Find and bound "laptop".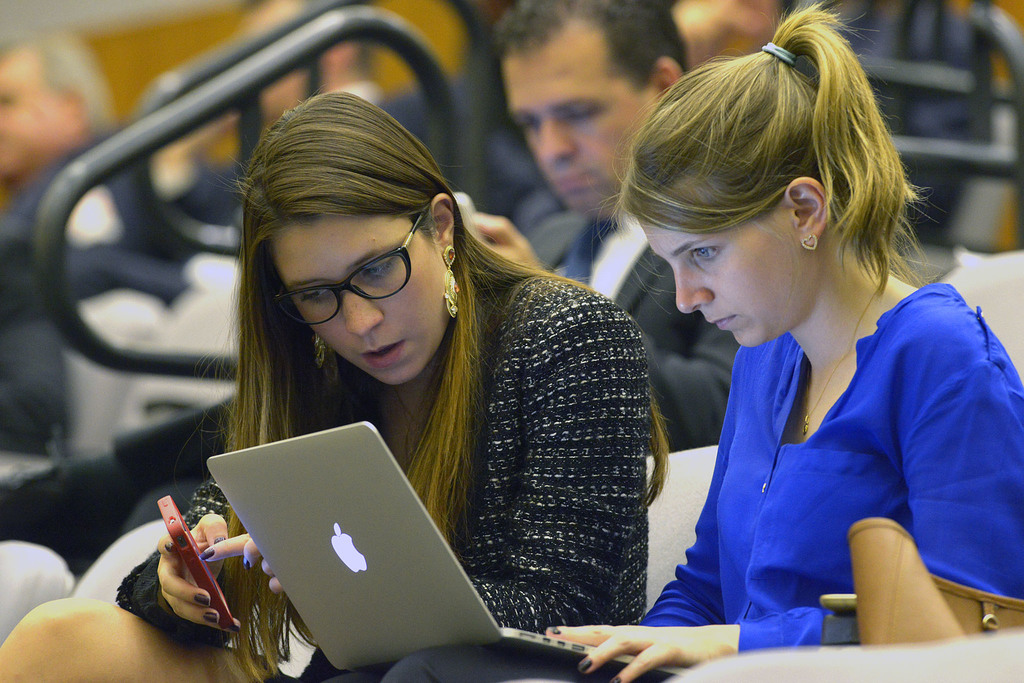
Bound: crop(203, 422, 689, 673).
